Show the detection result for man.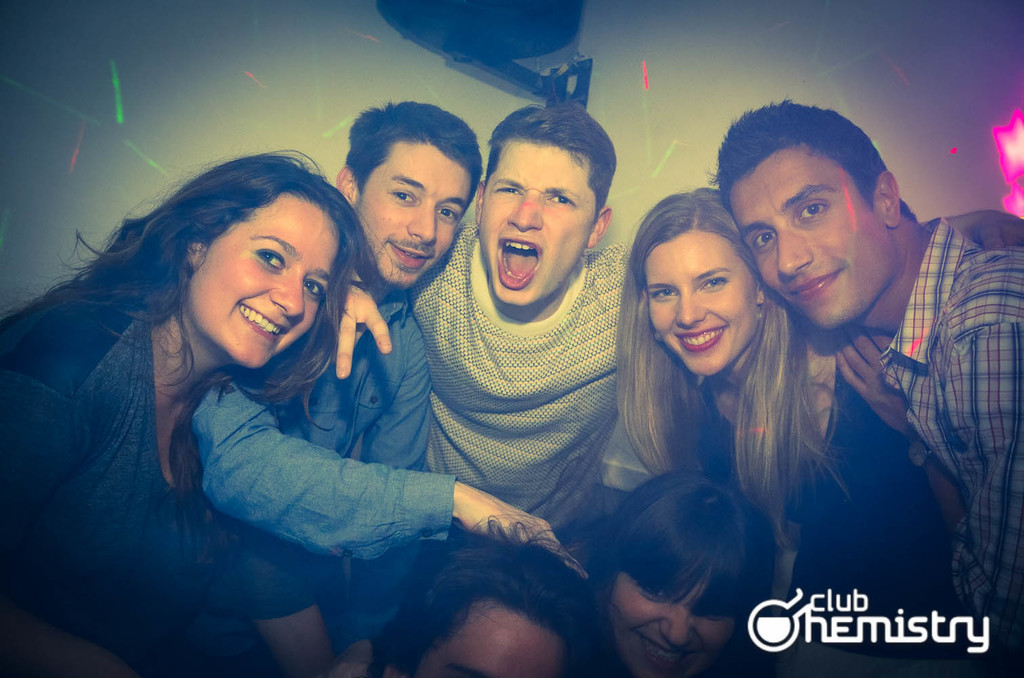
701, 123, 1012, 599.
